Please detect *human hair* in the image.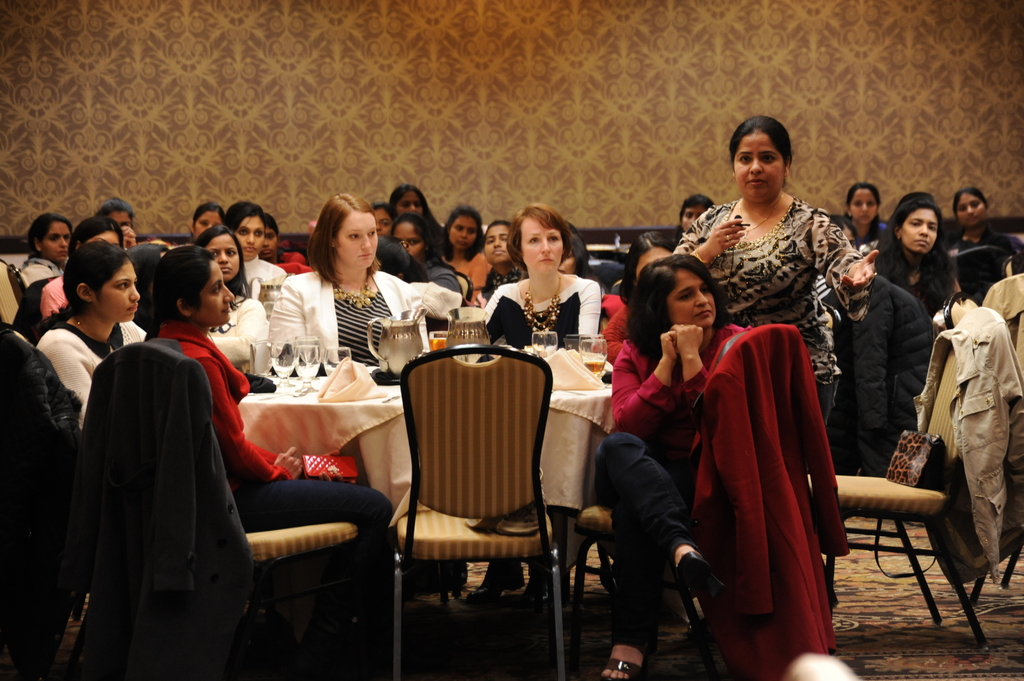
x1=191 y1=198 x2=226 y2=225.
